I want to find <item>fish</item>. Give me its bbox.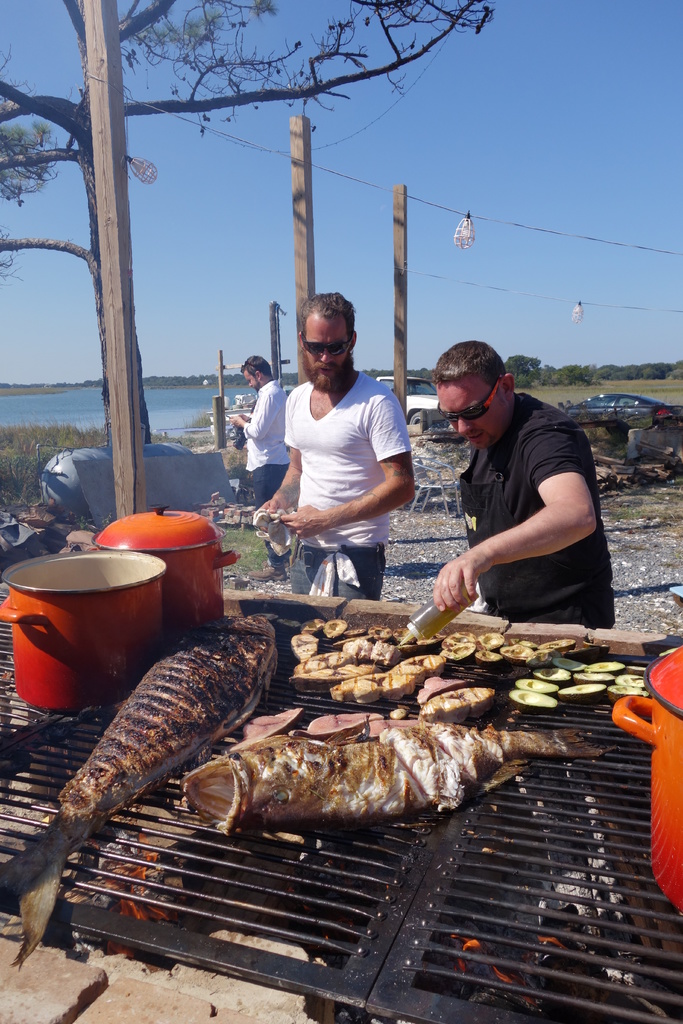
bbox(176, 718, 616, 839).
